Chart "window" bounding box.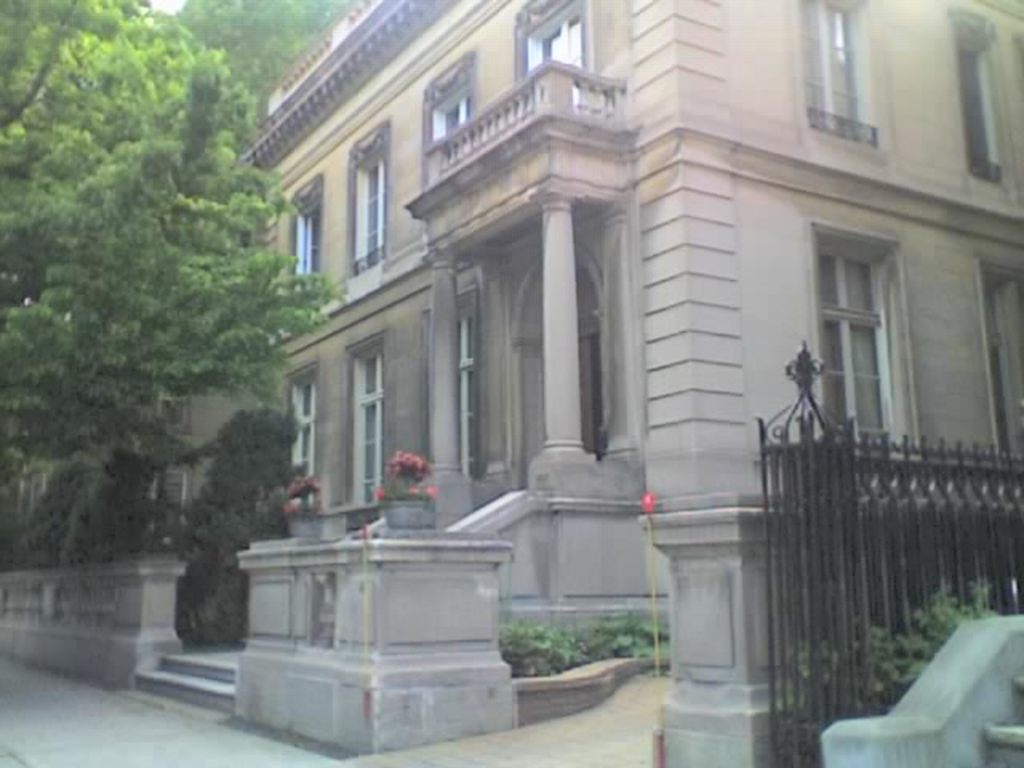
Charted: x1=982, y1=290, x2=1011, y2=458.
